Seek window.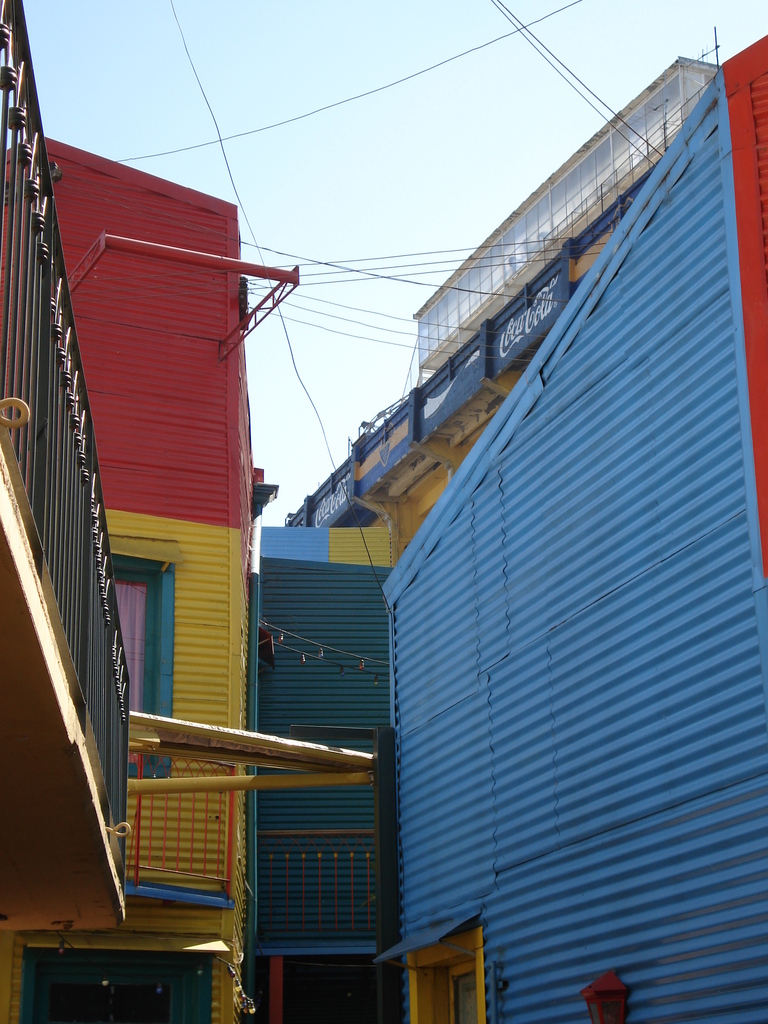
(x1=26, y1=956, x2=188, y2=1023).
